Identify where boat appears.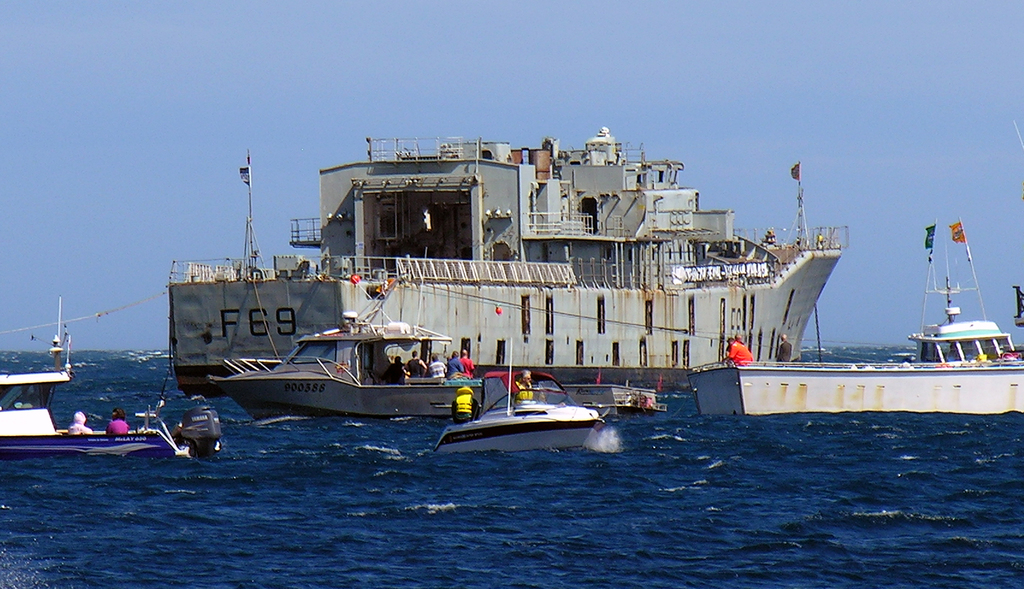
Appears at [689,221,1021,419].
